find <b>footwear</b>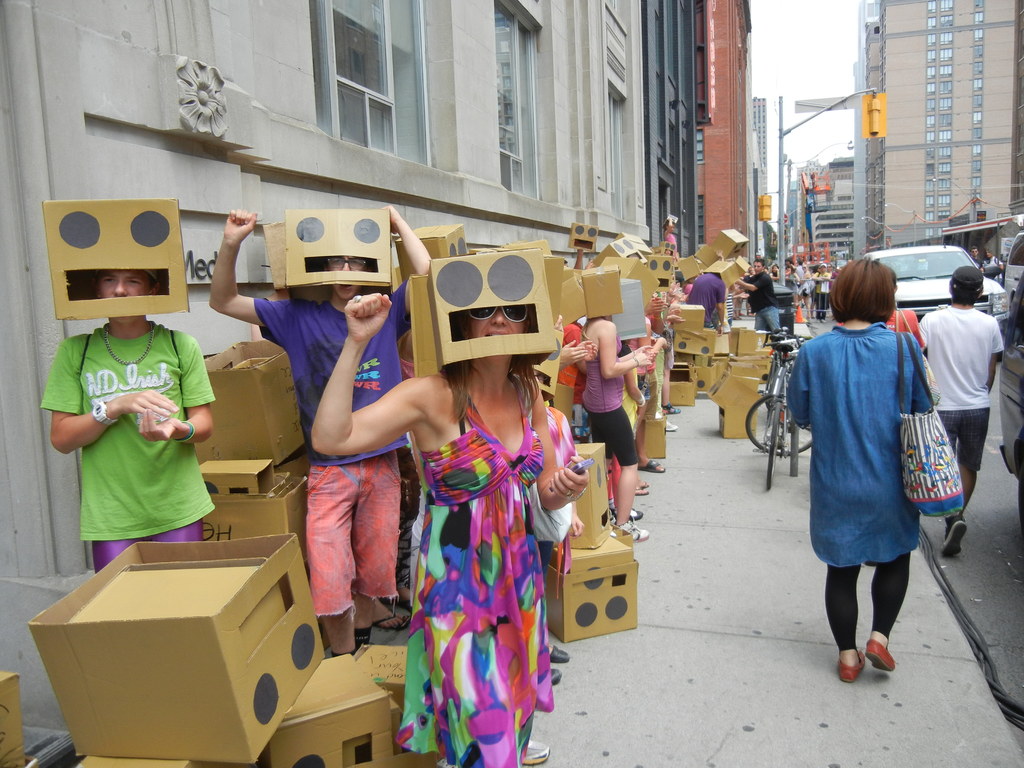
bbox=[623, 518, 643, 536]
